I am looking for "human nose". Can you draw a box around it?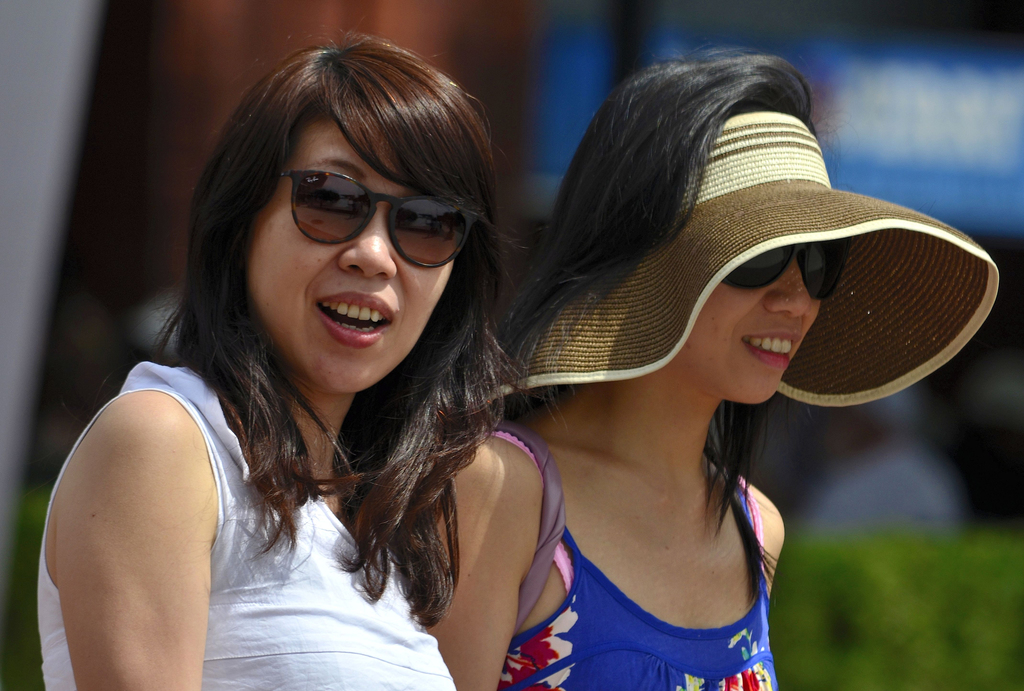
Sure, the bounding box is 757/261/813/311.
